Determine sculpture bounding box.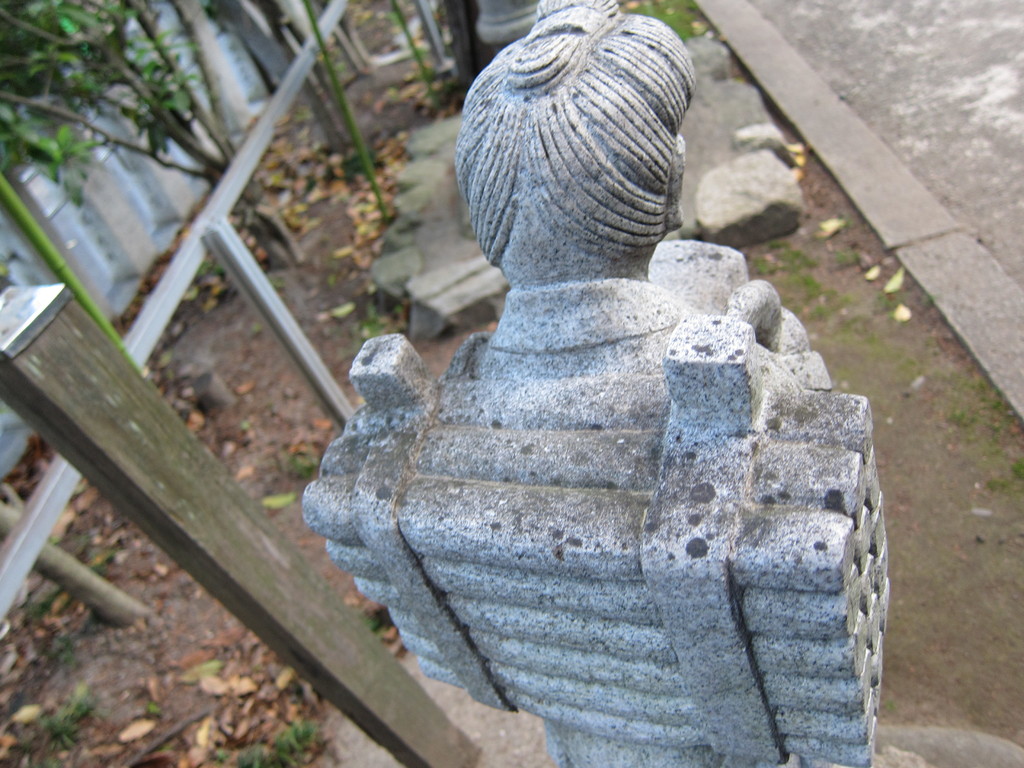
Determined: 293, 0, 892, 767.
